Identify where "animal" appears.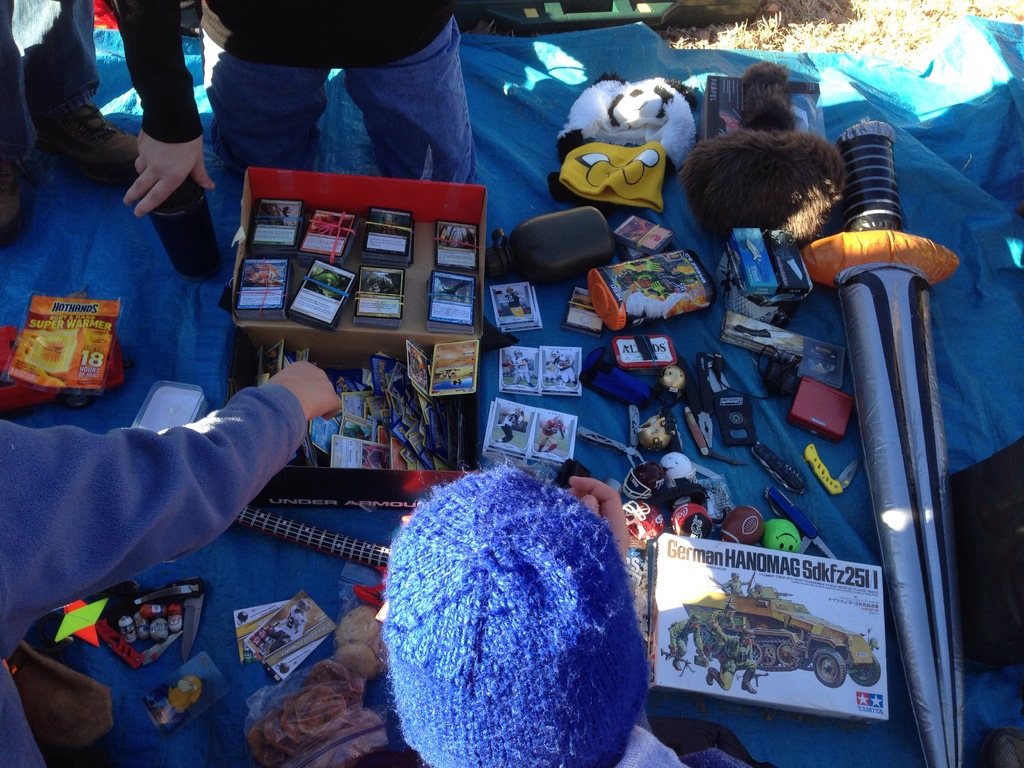
Appears at 555:73:700:165.
